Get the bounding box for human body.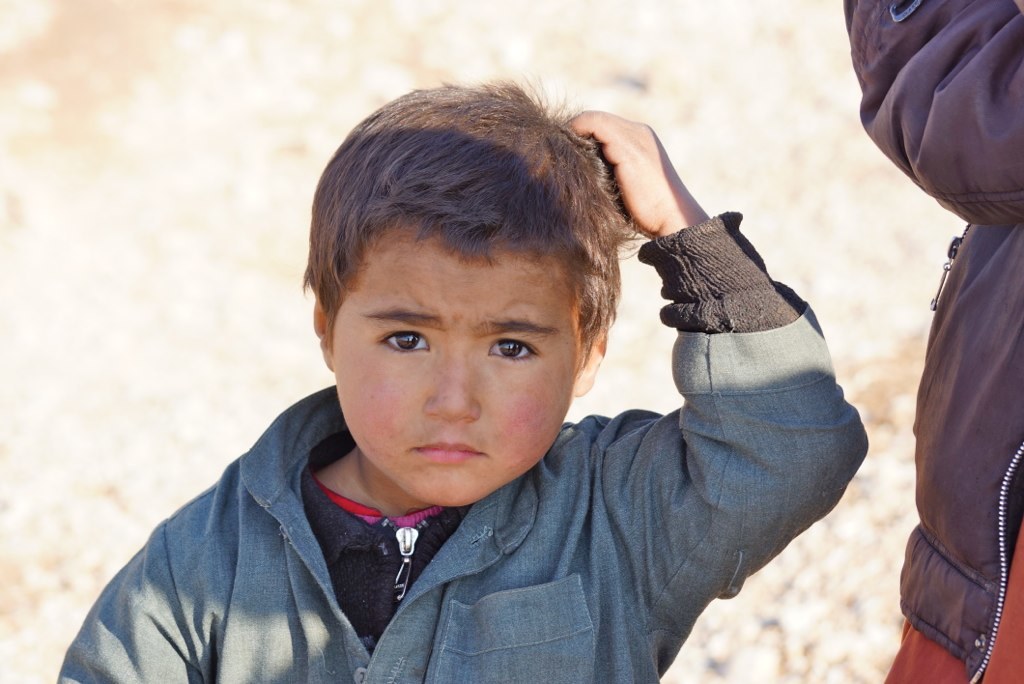
crop(60, 66, 869, 683).
